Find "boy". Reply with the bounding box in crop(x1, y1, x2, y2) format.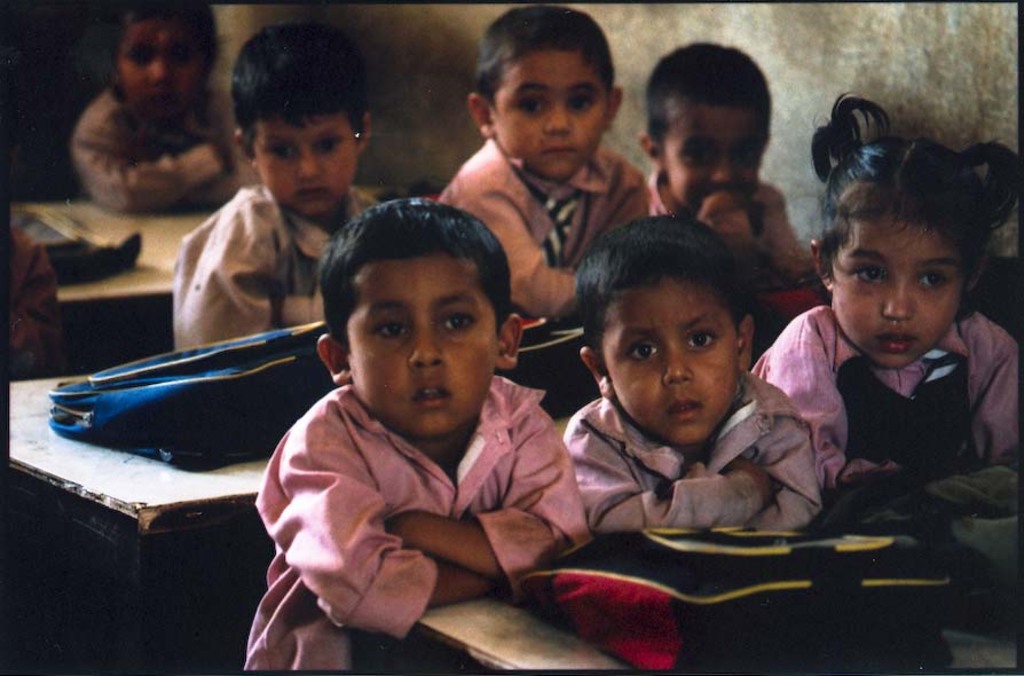
crop(172, 21, 383, 349).
